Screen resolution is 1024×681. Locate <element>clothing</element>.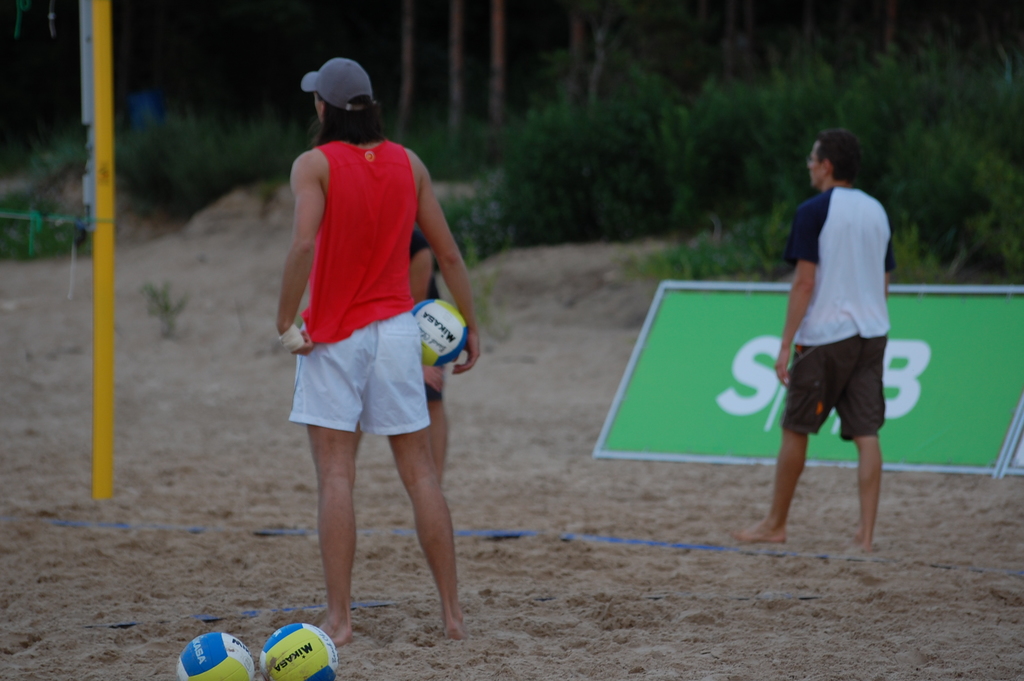
detection(408, 222, 449, 385).
